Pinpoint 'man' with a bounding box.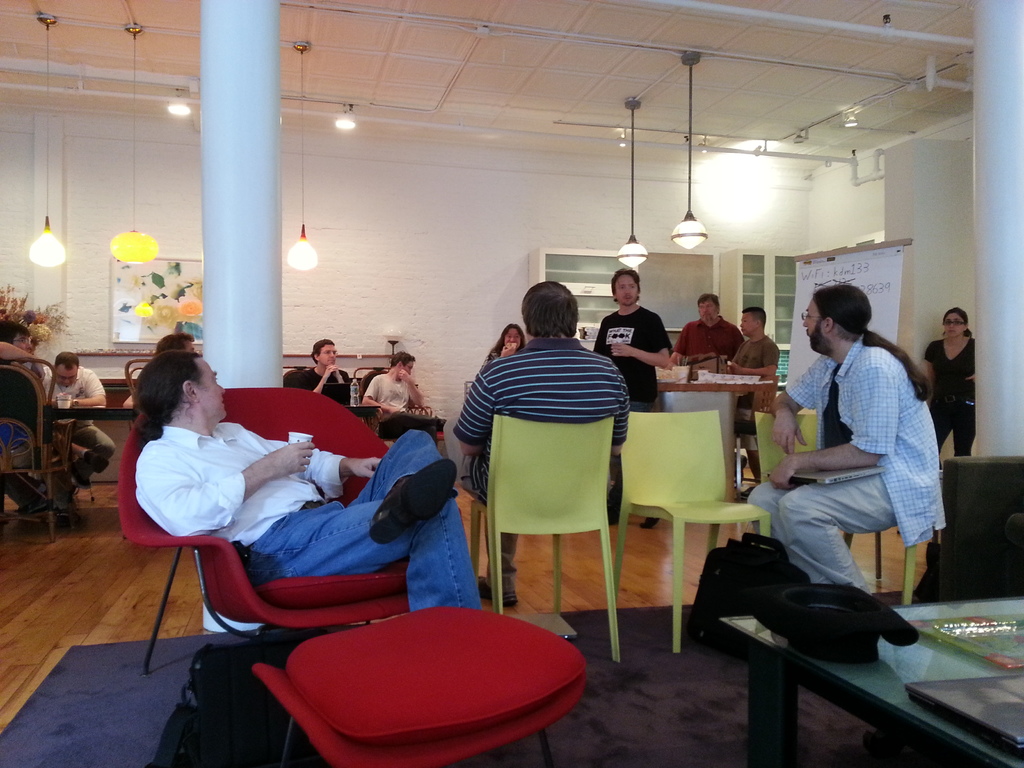
locate(588, 267, 675, 517).
